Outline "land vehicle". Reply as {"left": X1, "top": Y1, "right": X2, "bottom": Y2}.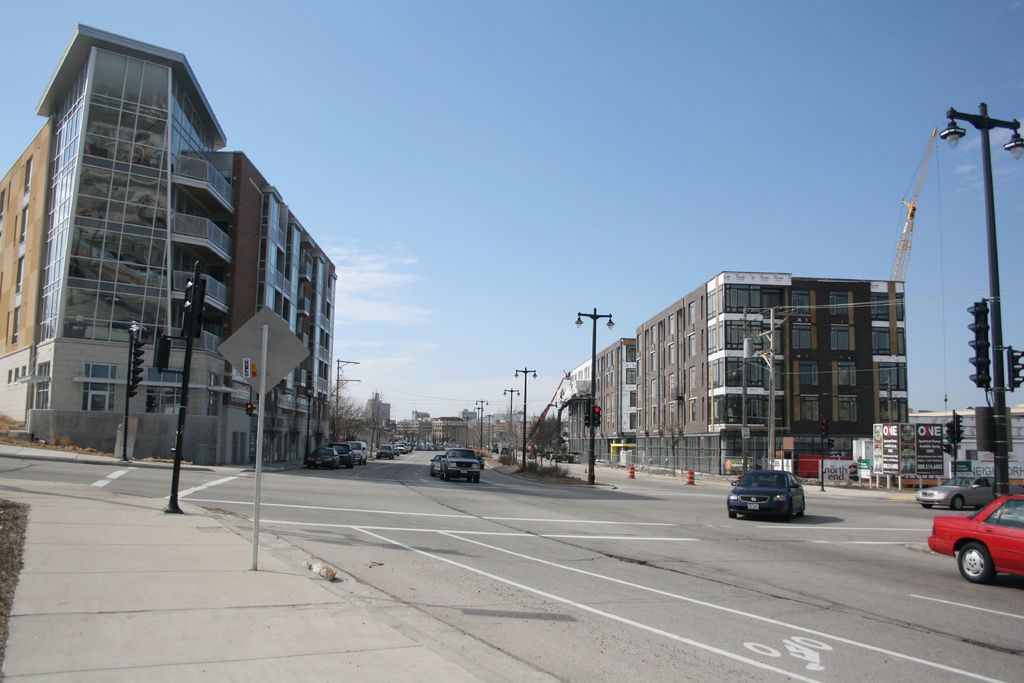
{"left": 499, "top": 445, "right": 509, "bottom": 456}.
